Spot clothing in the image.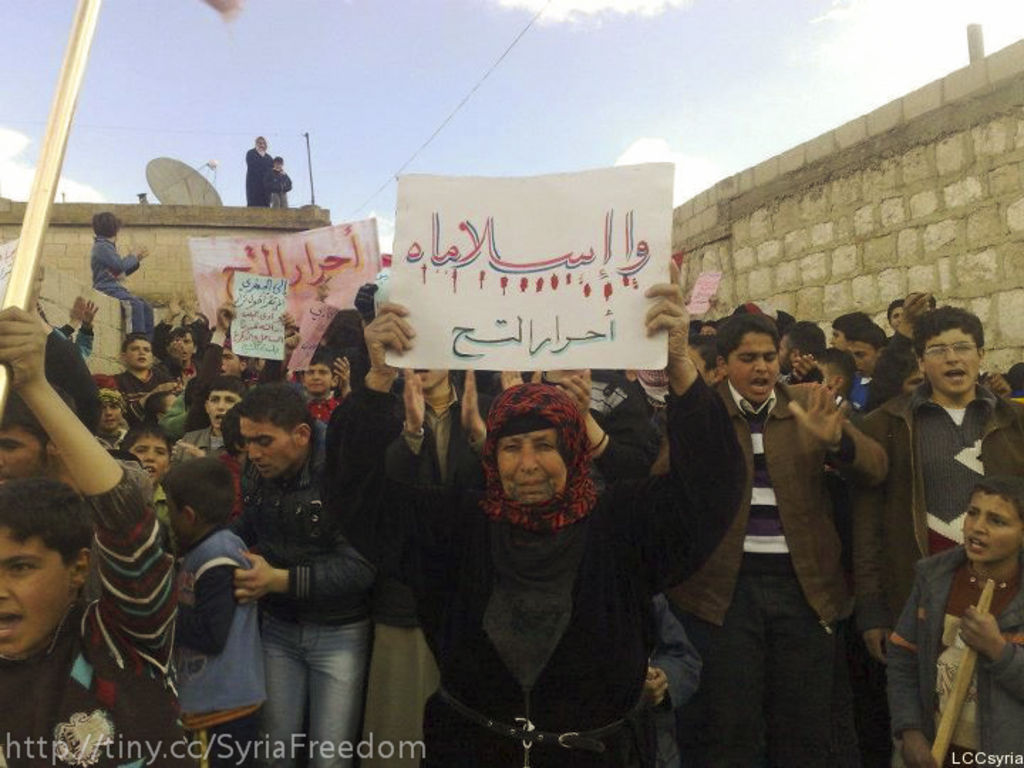
clothing found at pyautogui.locateOnScreen(302, 383, 343, 424).
